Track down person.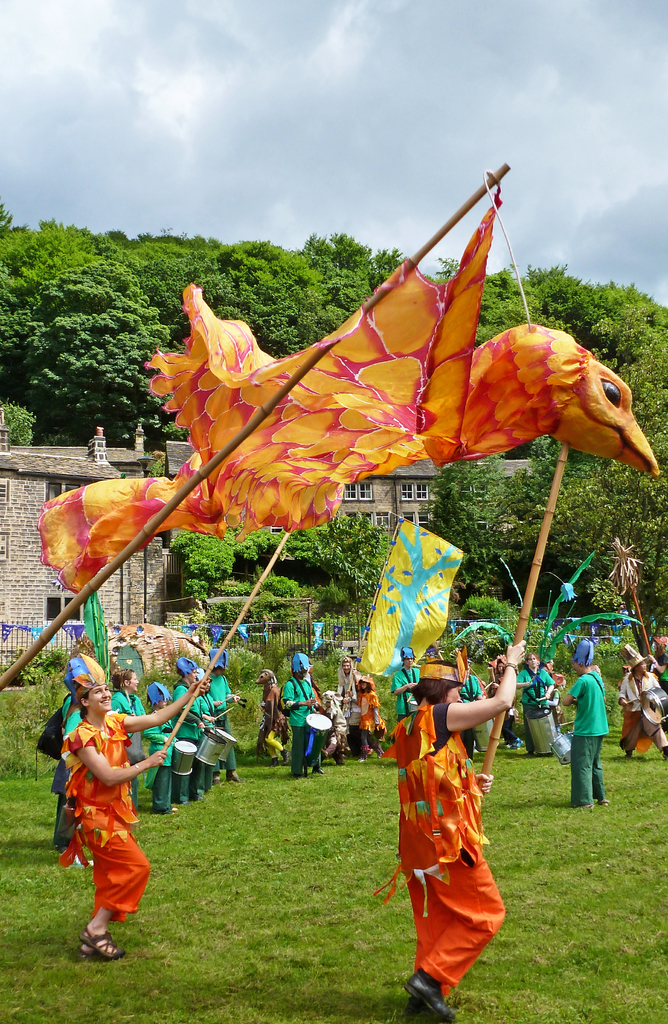
Tracked to {"x1": 394, "y1": 641, "x2": 420, "y2": 725}.
